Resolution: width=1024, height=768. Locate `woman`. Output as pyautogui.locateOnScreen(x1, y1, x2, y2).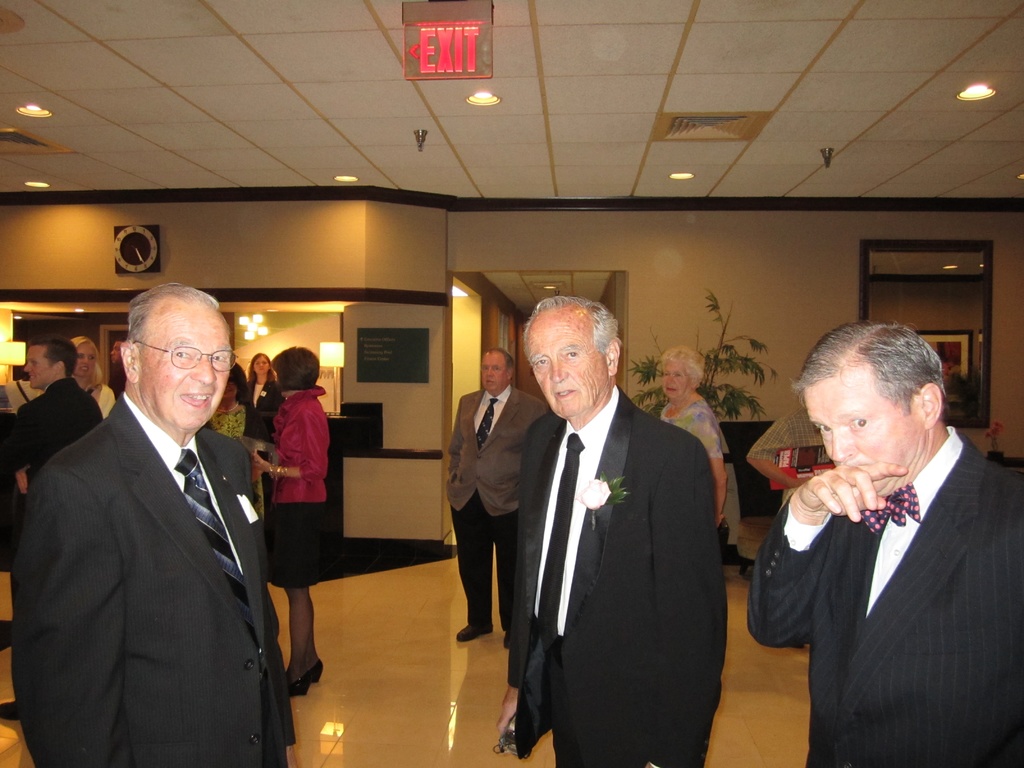
pyautogui.locateOnScreen(246, 352, 279, 433).
